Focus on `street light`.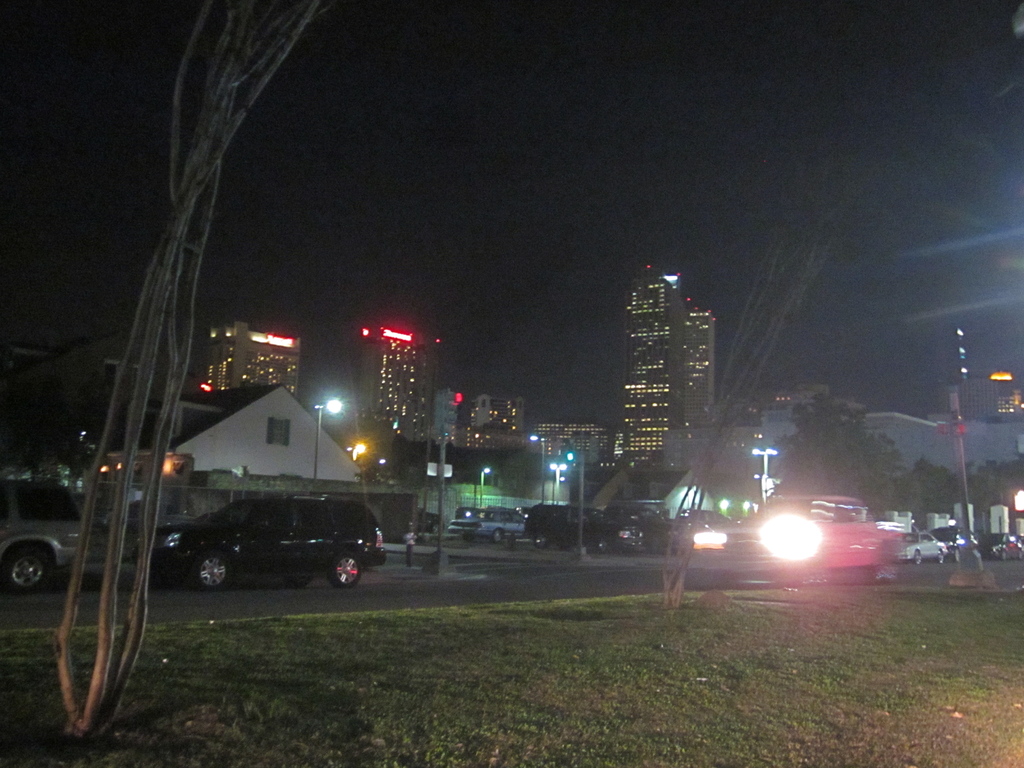
Focused at [308, 396, 348, 479].
